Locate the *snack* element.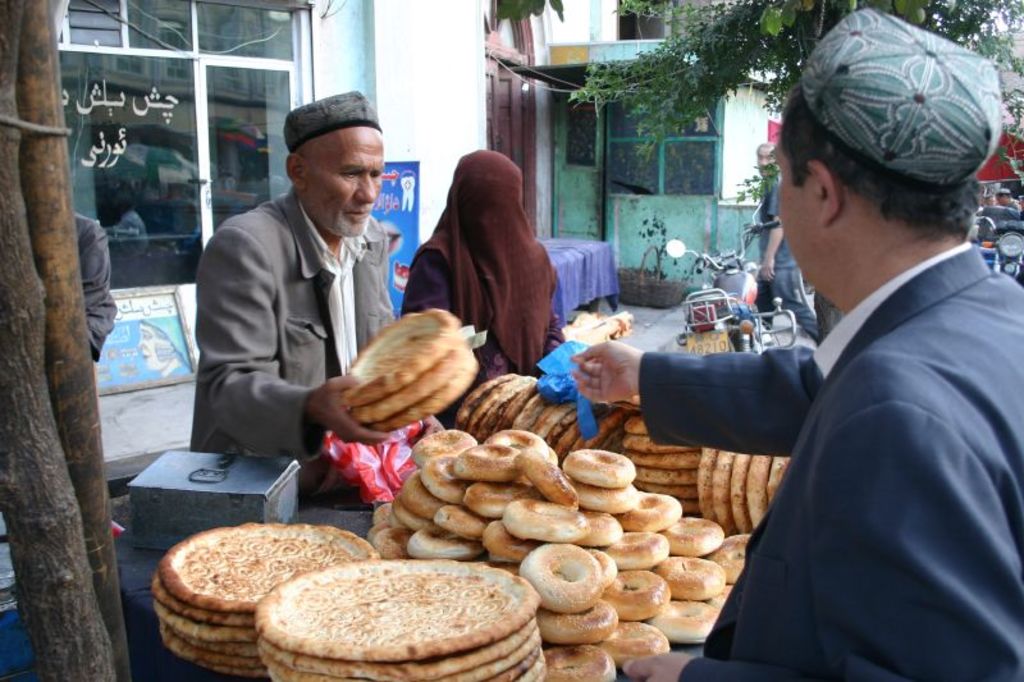
Element bbox: {"left": 517, "top": 541, "right": 602, "bottom": 613}.
